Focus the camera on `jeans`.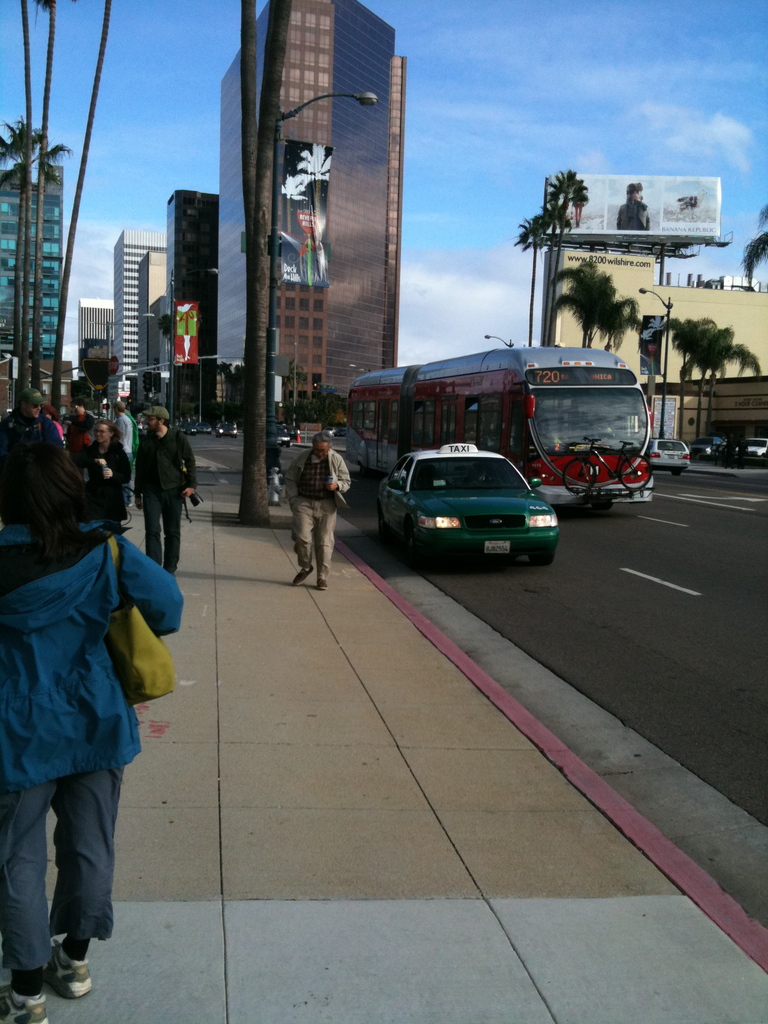
Focus region: 16 738 126 982.
